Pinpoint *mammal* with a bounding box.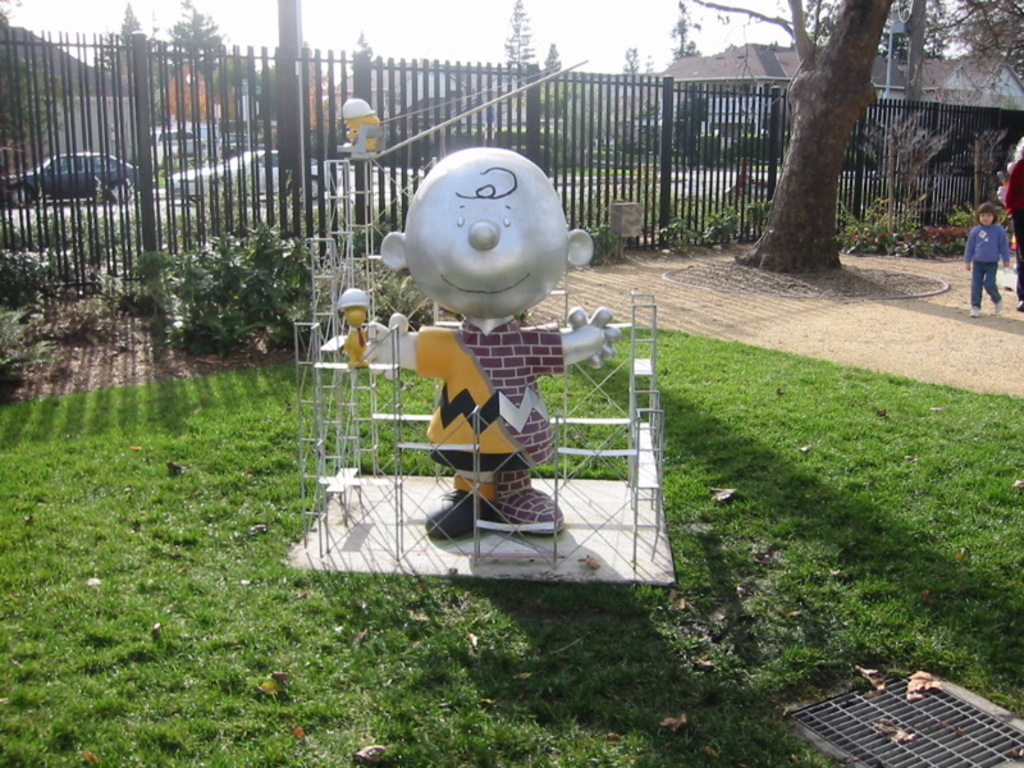
x1=339, y1=287, x2=372, y2=367.
